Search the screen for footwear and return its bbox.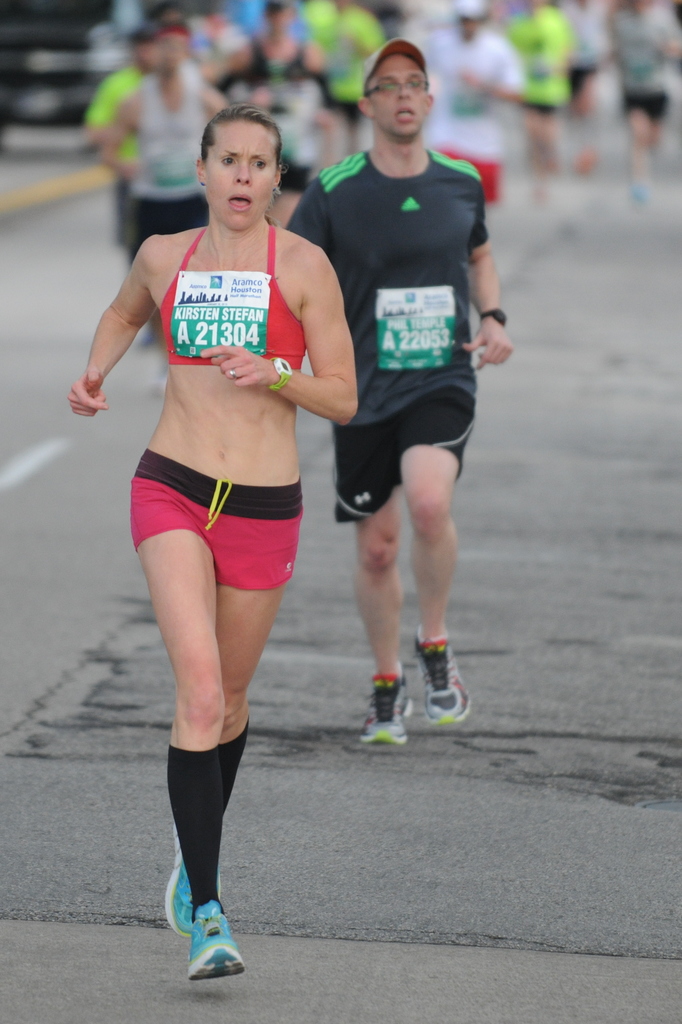
Found: x1=411 y1=617 x2=480 y2=732.
